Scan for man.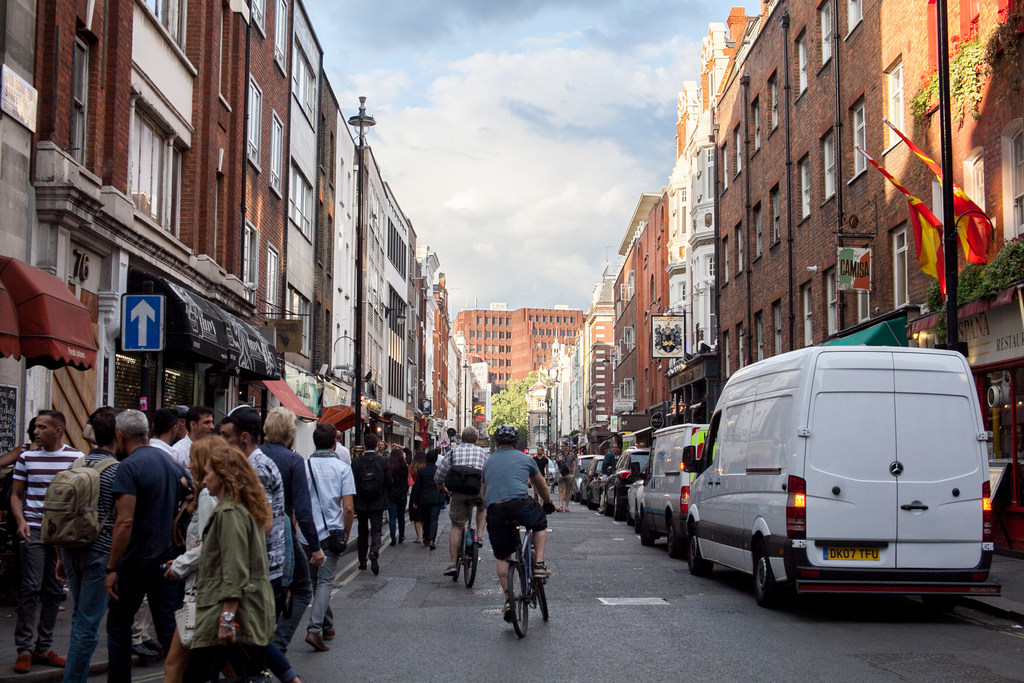
Scan result: region(598, 442, 620, 509).
